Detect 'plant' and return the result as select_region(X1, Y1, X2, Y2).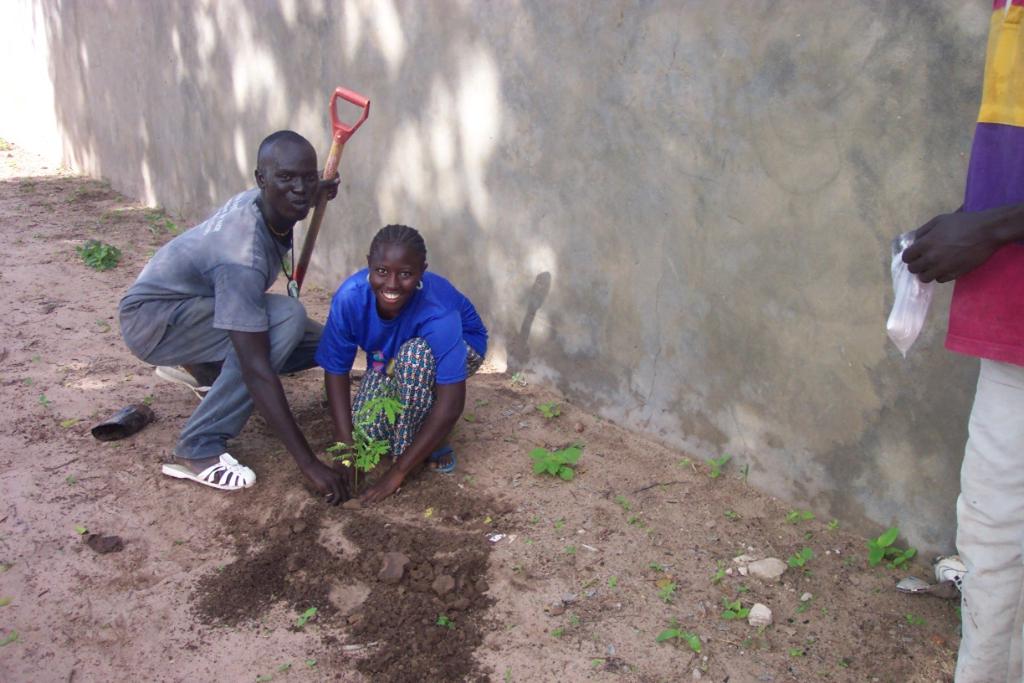
select_region(547, 625, 563, 639).
